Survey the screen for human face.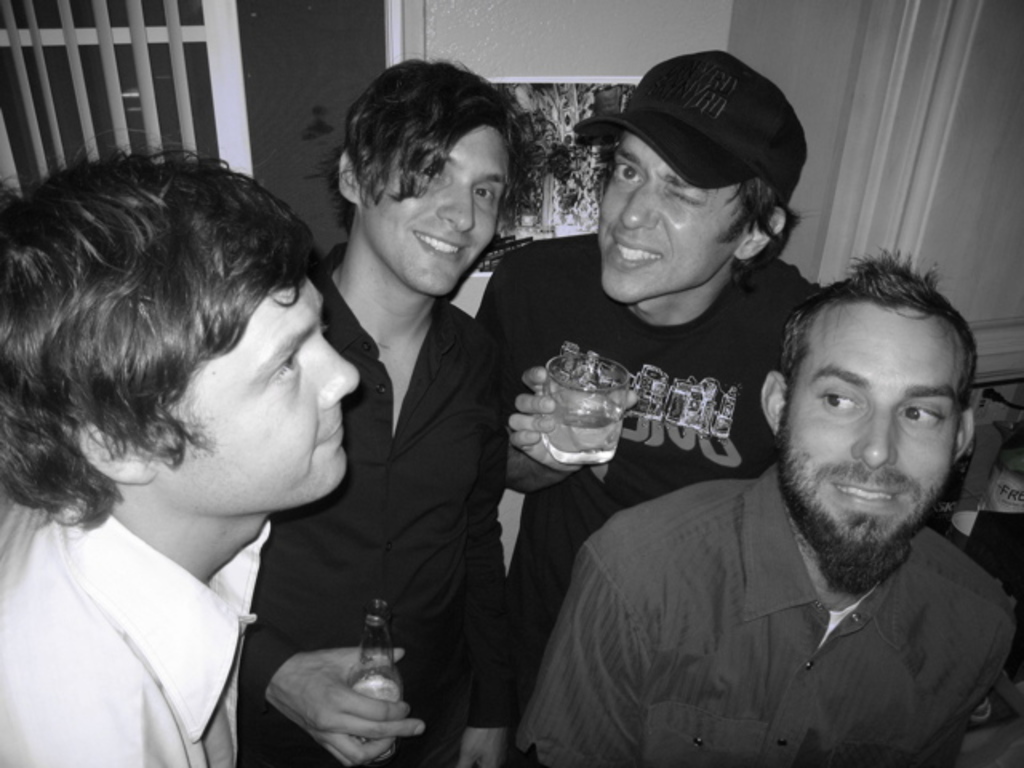
Survey found: x1=163, y1=277, x2=363, y2=504.
